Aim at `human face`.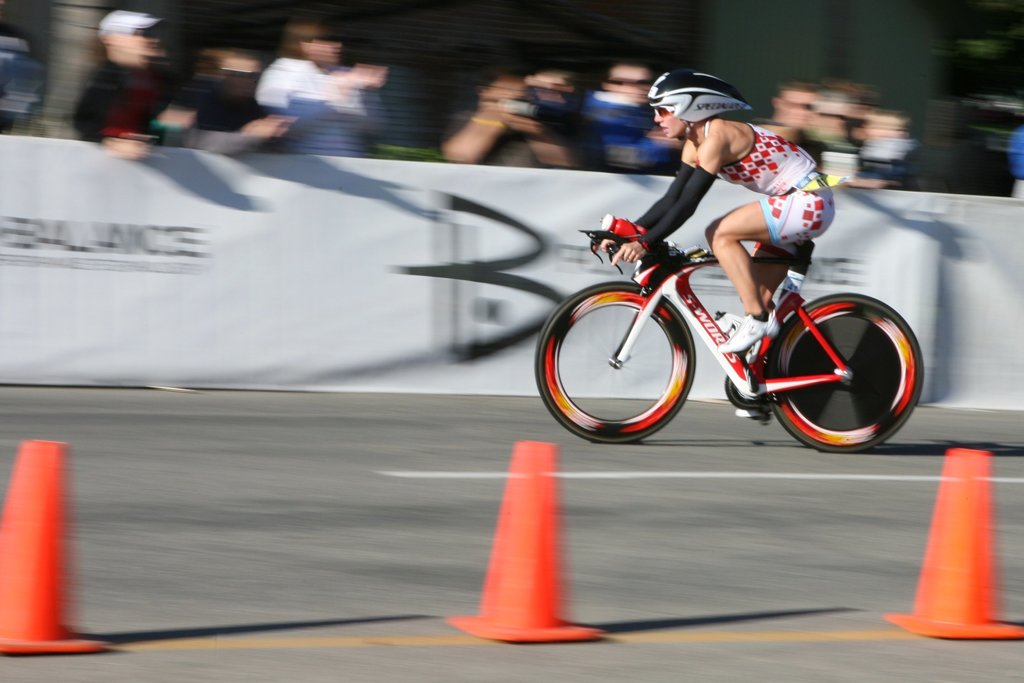
Aimed at [298, 29, 344, 67].
